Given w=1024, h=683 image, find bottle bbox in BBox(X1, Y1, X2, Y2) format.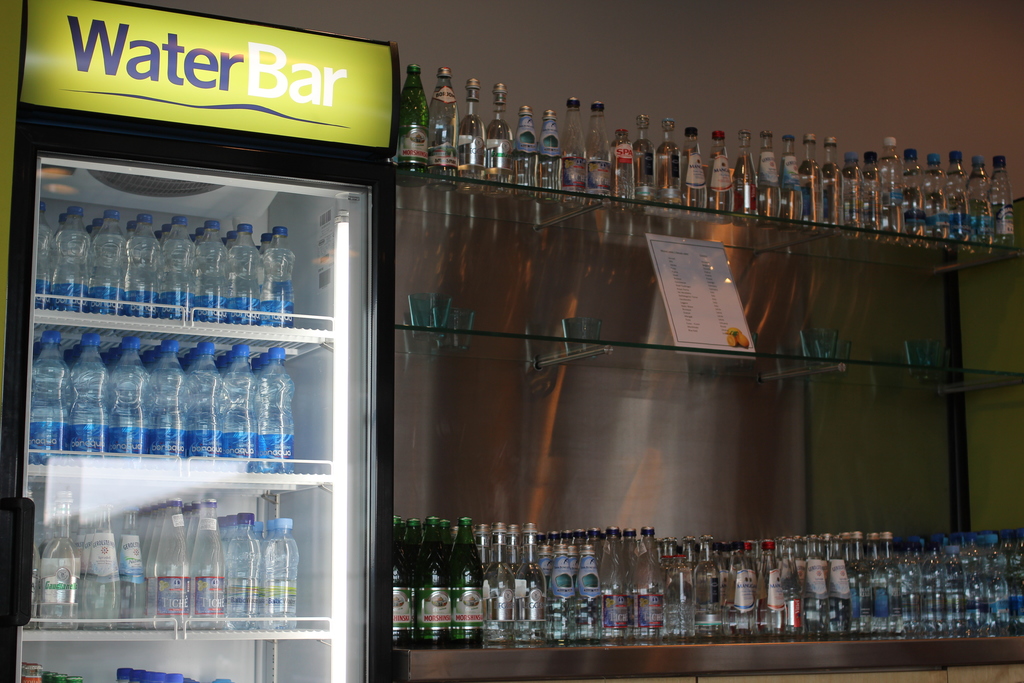
BBox(227, 512, 264, 623).
